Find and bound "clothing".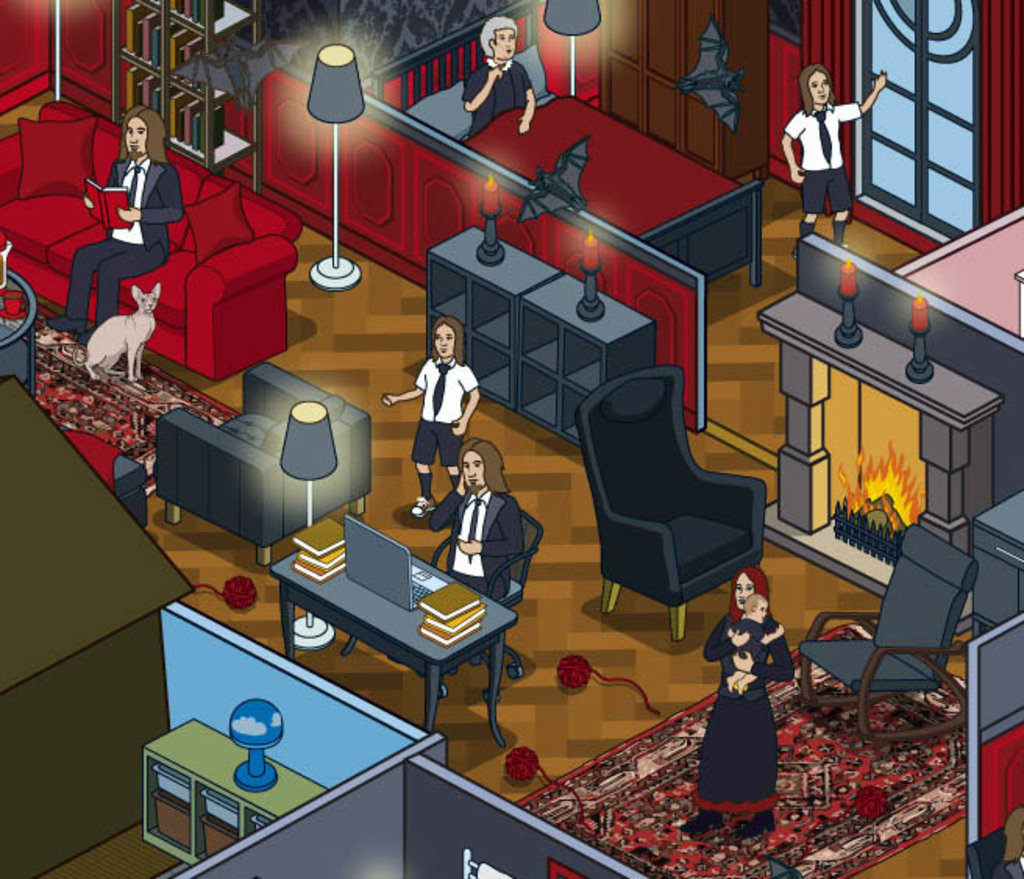
Bound: box=[731, 617, 763, 667].
